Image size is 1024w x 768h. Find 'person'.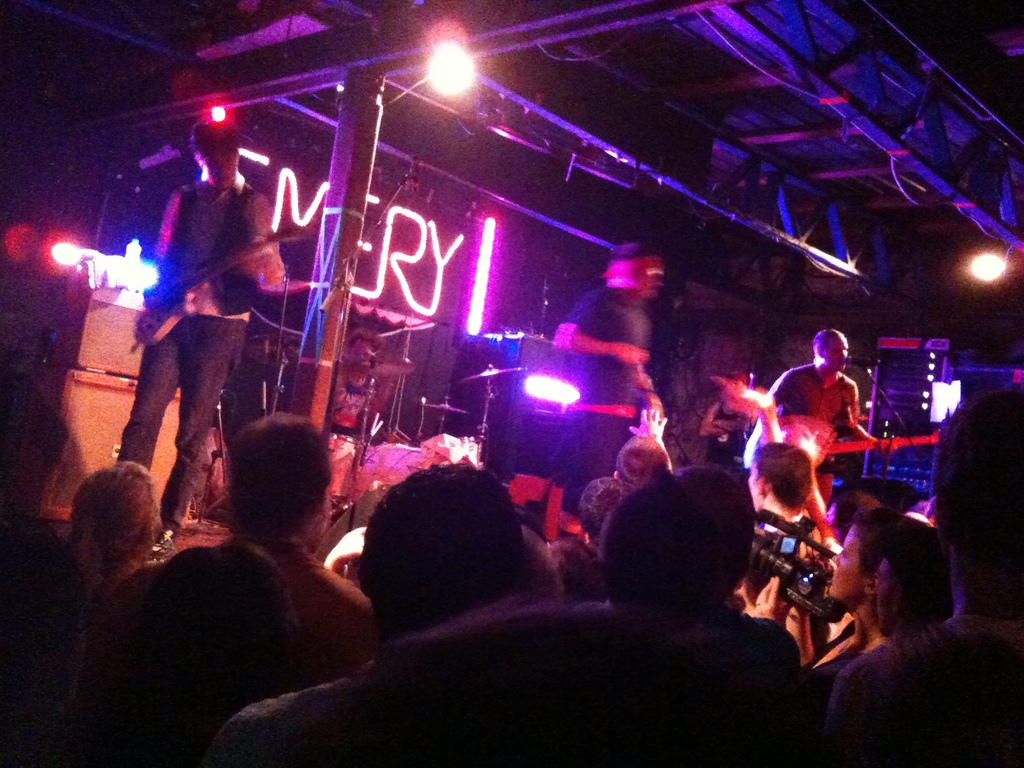
bbox=(168, 417, 394, 683).
